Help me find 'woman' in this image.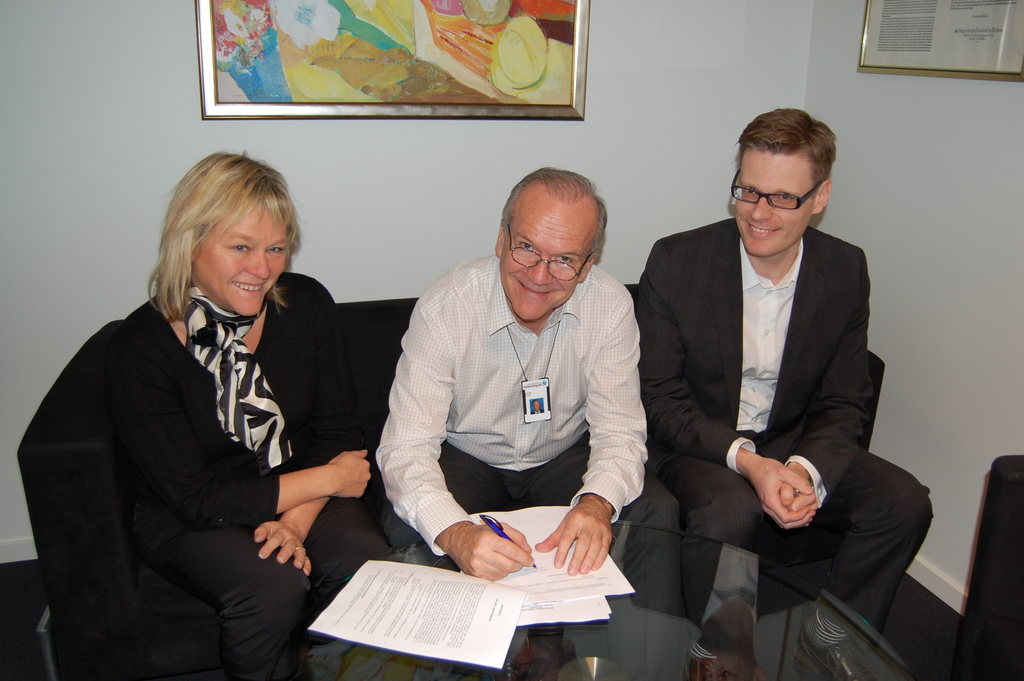
Found it: 53/141/378/680.
